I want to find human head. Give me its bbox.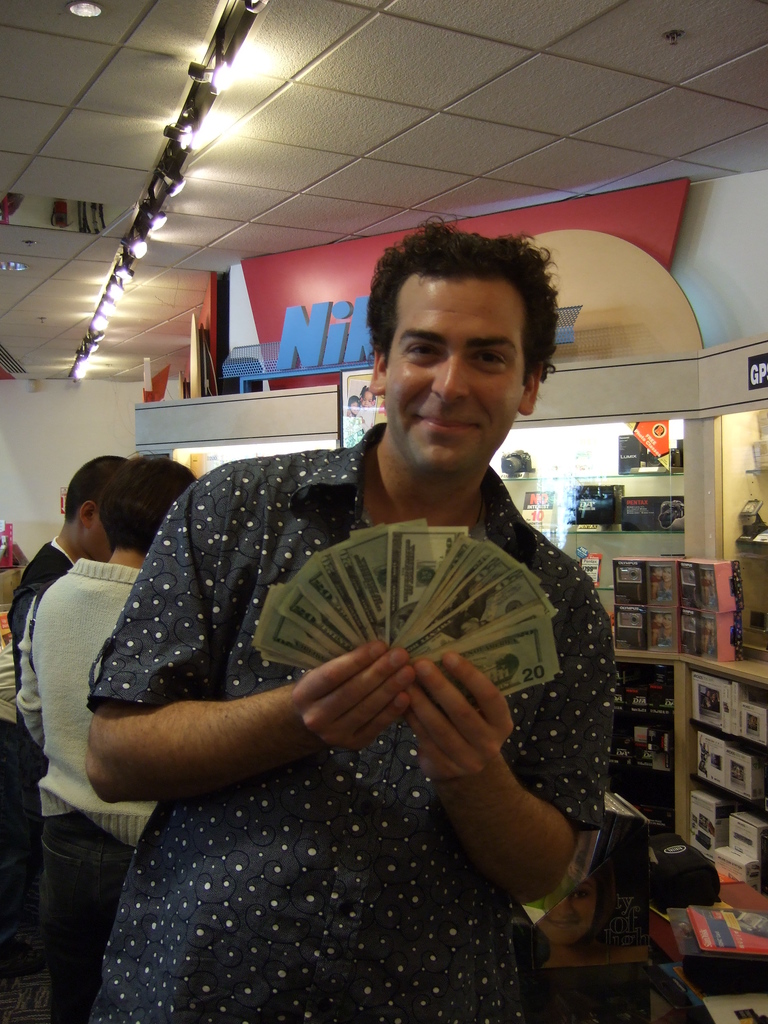
left=367, top=235, right=546, bottom=473.
